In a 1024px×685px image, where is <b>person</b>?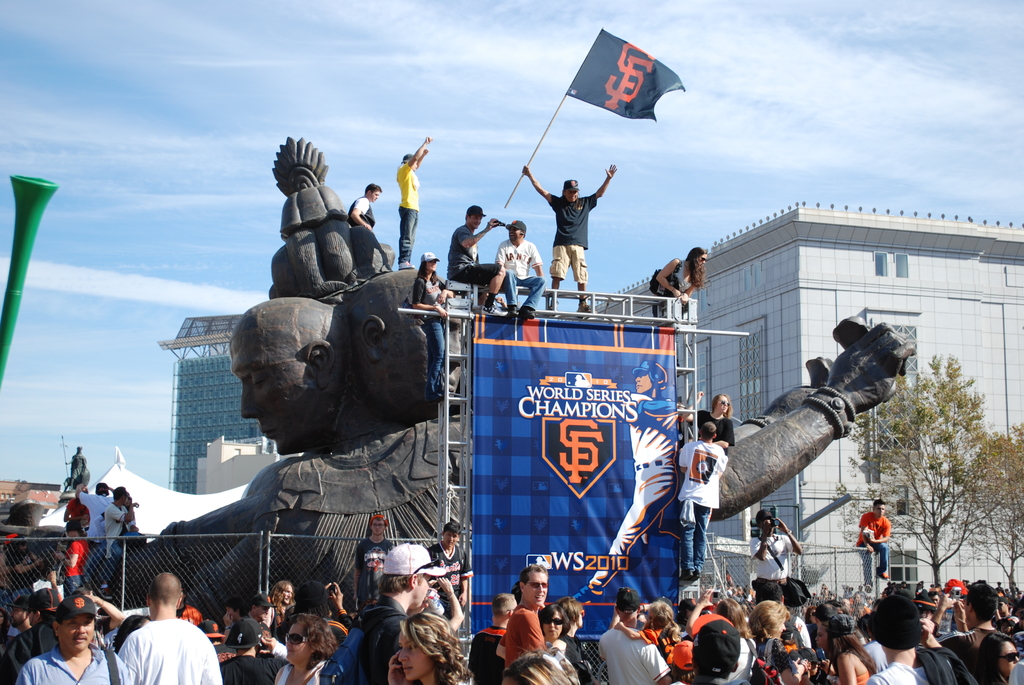
left=346, top=258, right=465, bottom=407.
